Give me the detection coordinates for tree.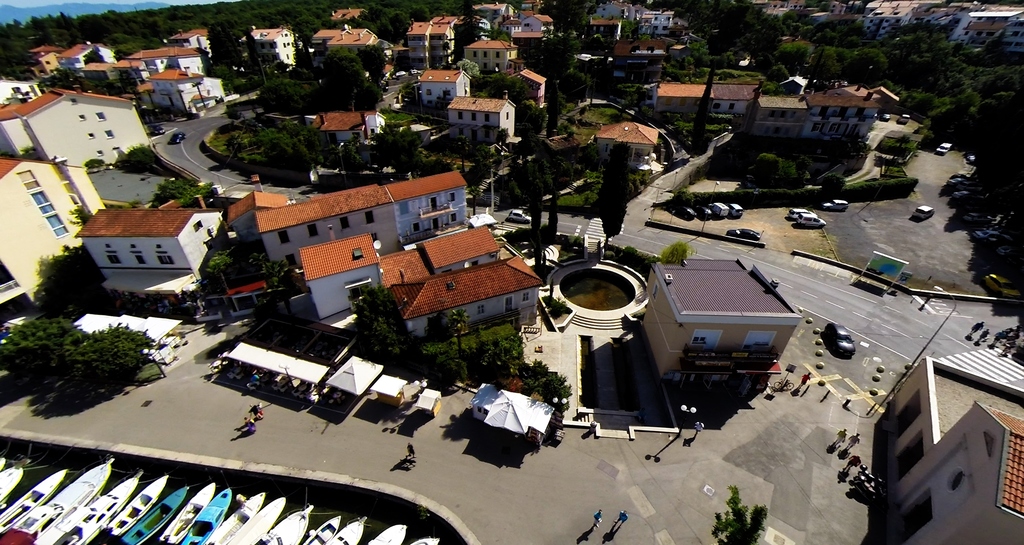
x1=115, y1=141, x2=163, y2=178.
